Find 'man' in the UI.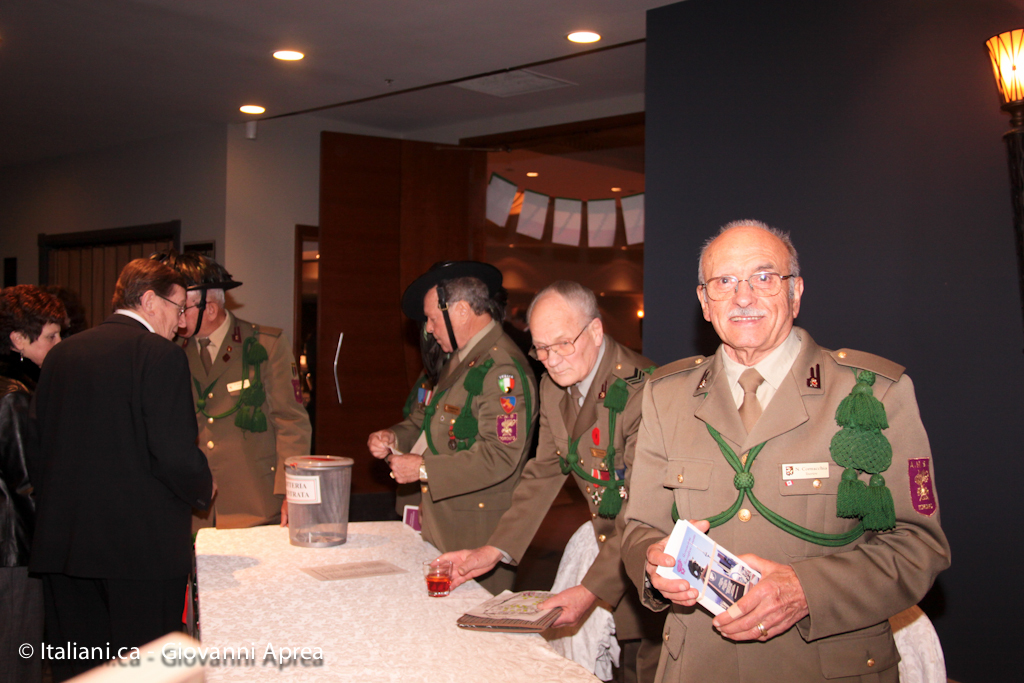
UI element at (372, 275, 541, 595).
